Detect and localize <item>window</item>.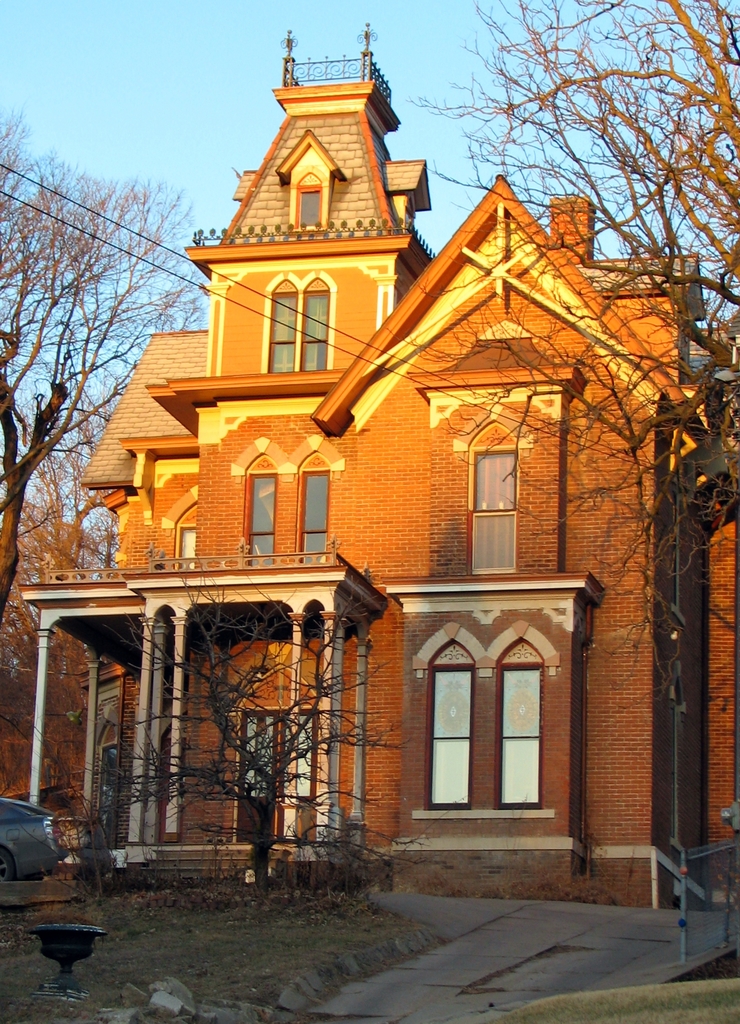
Localized at region(97, 742, 119, 842).
